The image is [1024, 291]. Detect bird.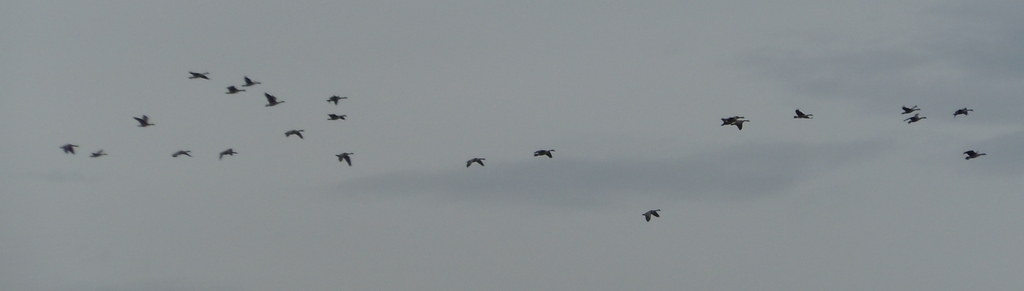
Detection: (792, 110, 812, 120).
